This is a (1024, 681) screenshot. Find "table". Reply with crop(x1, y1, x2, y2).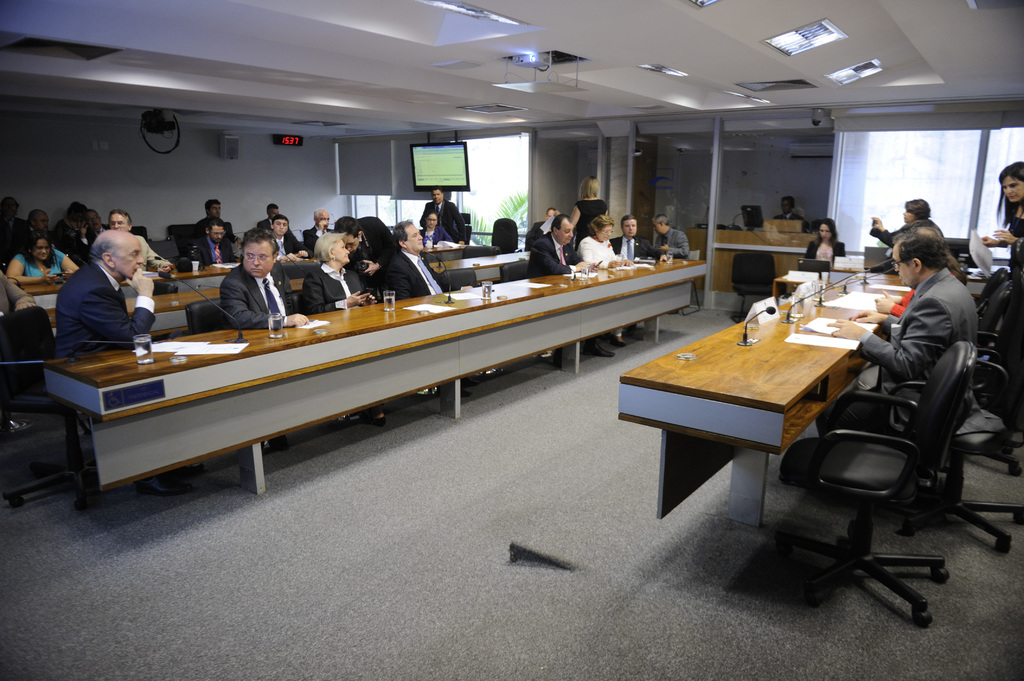
crop(41, 249, 707, 504).
